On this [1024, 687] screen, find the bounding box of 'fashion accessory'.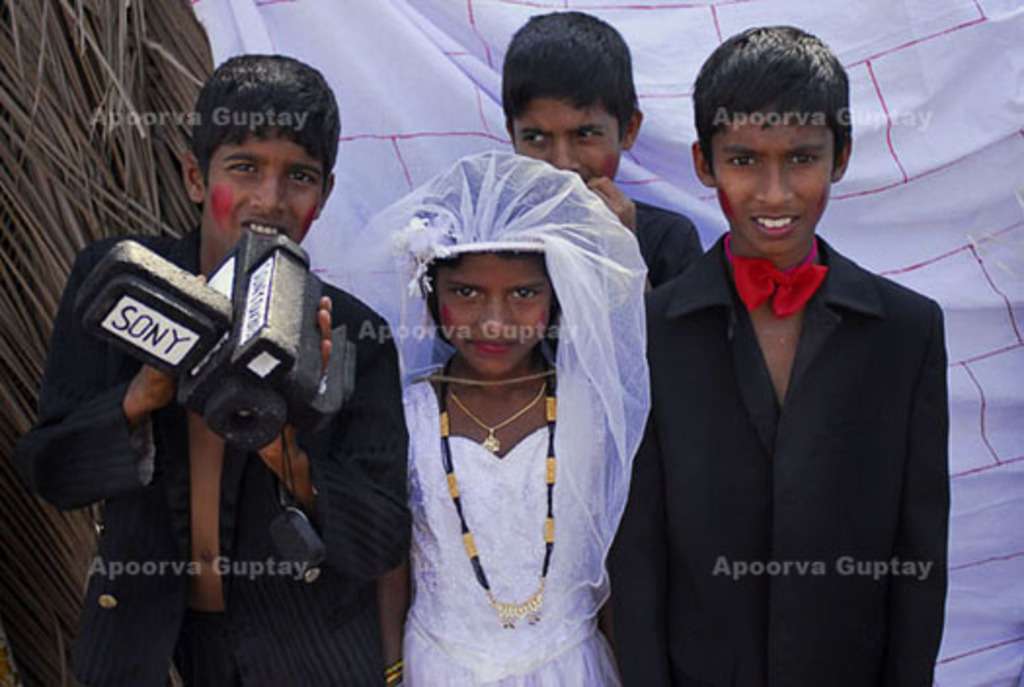
Bounding box: pyautogui.locateOnScreen(451, 383, 546, 451).
